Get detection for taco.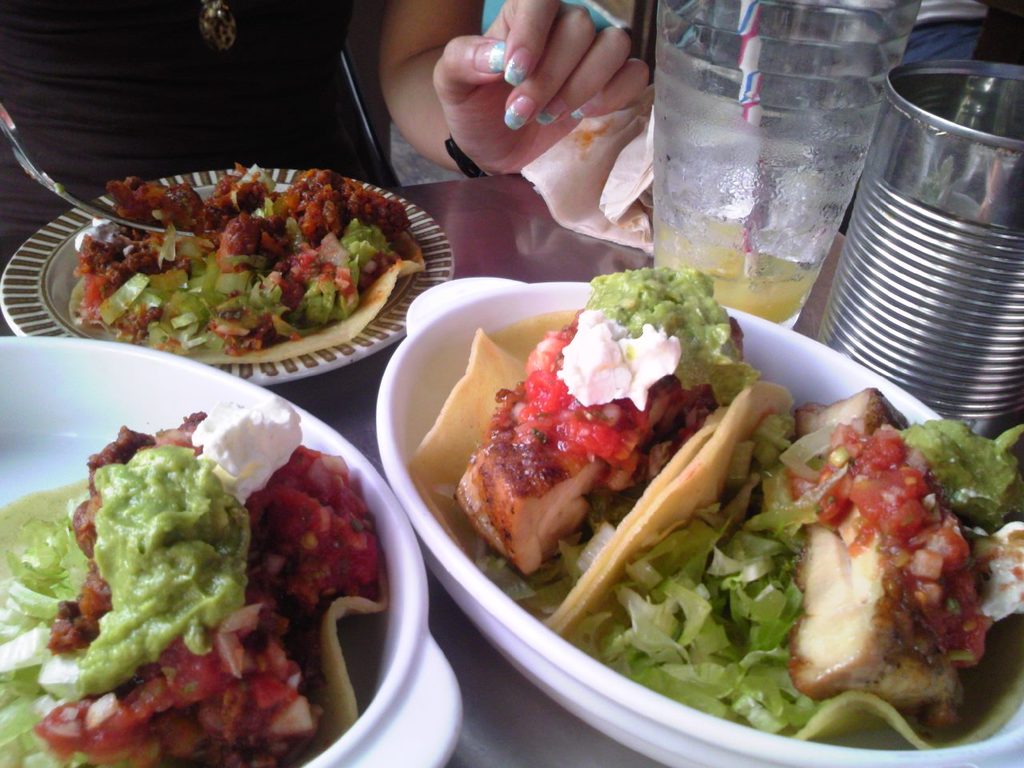
Detection: 355 175 1023 738.
